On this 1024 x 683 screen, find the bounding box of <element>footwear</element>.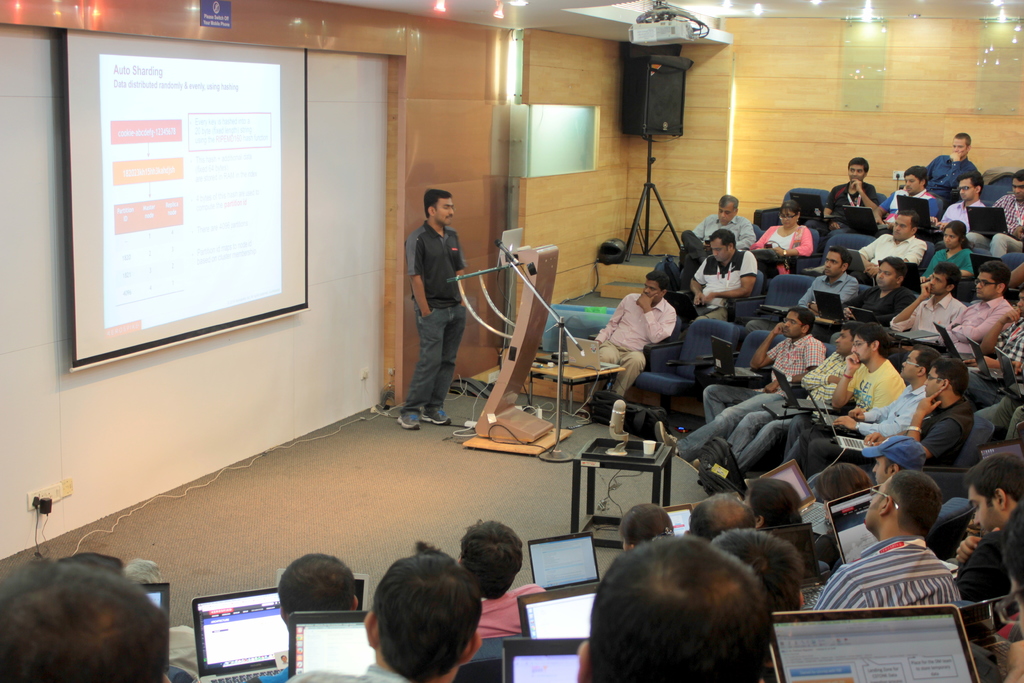
Bounding box: region(424, 412, 452, 426).
